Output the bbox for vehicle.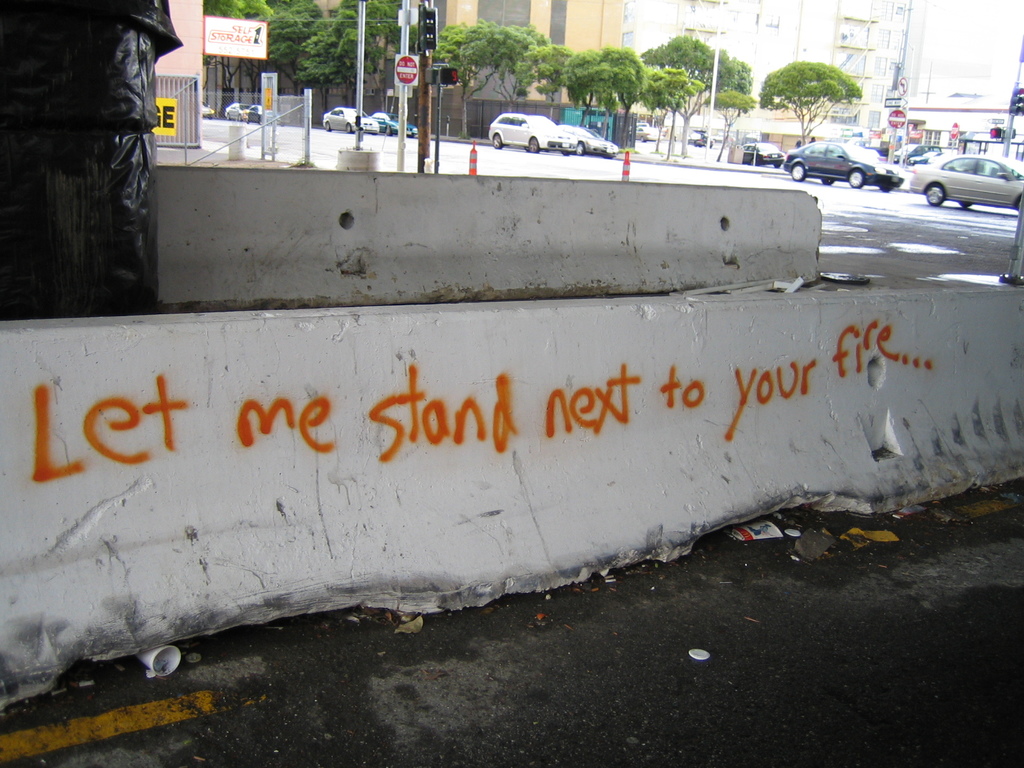
Rect(892, 138, 950, 161).
